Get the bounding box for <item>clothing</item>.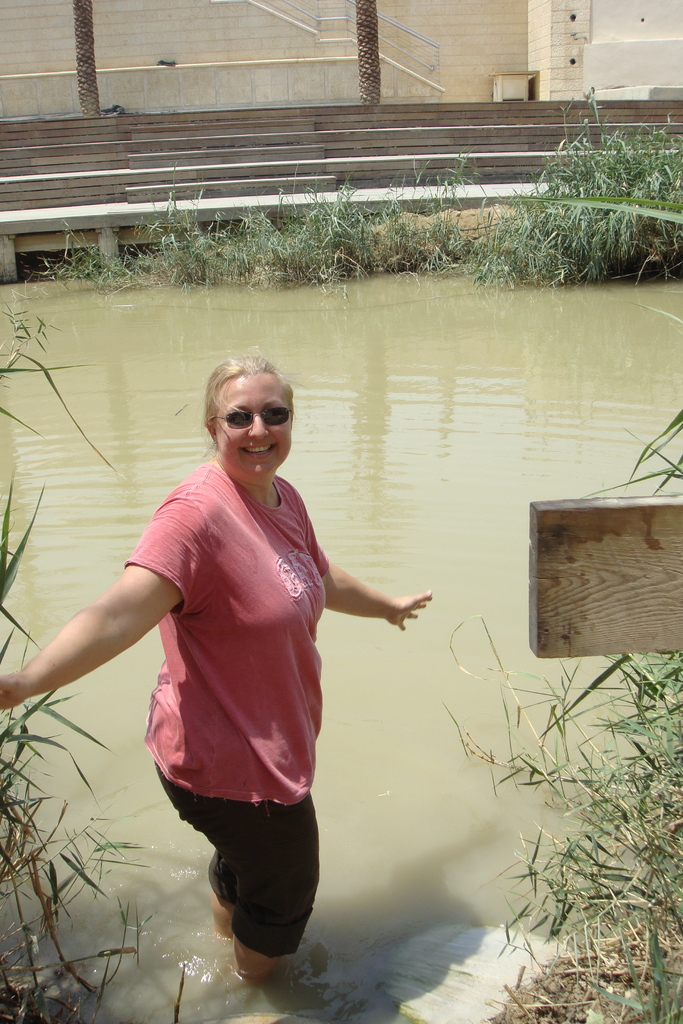
(83, 449, 415, 859).
